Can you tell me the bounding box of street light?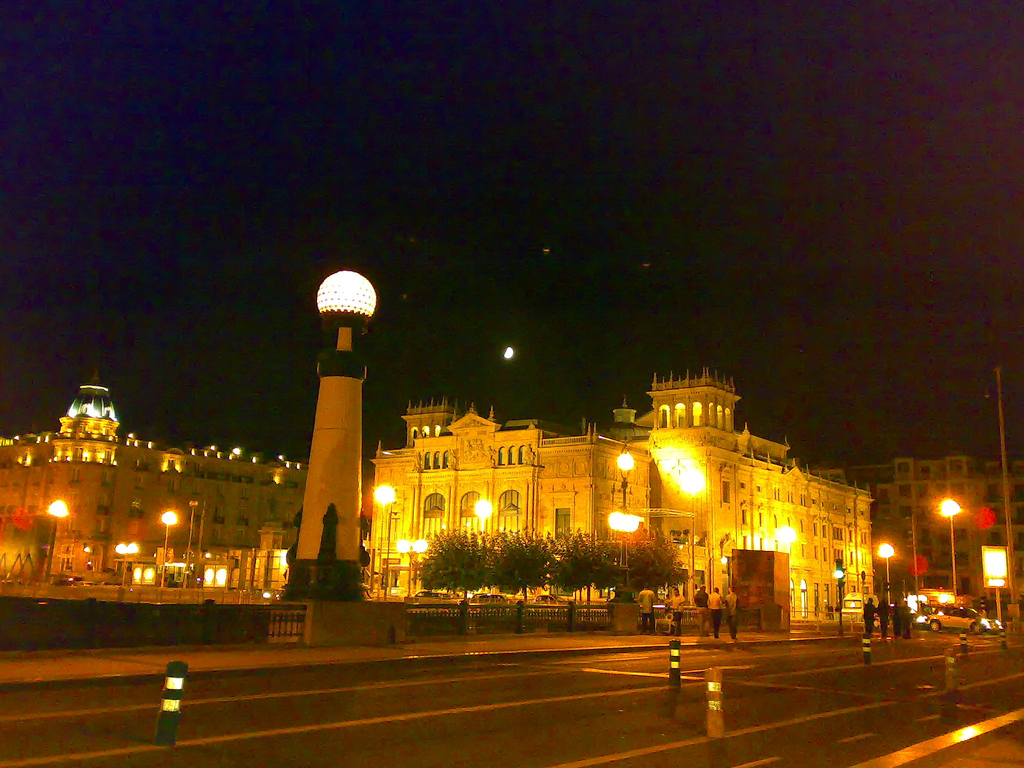
bbox=[368, 478, 401, 598].
